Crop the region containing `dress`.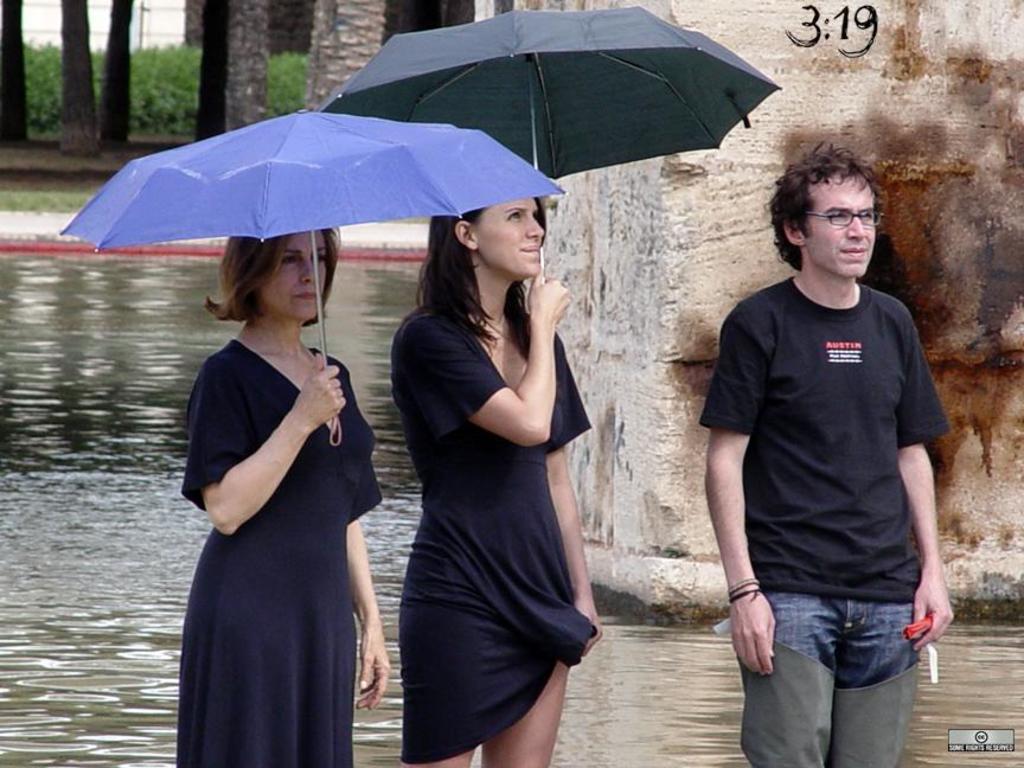
Crop region: detection(178, 283, 385, 767).
